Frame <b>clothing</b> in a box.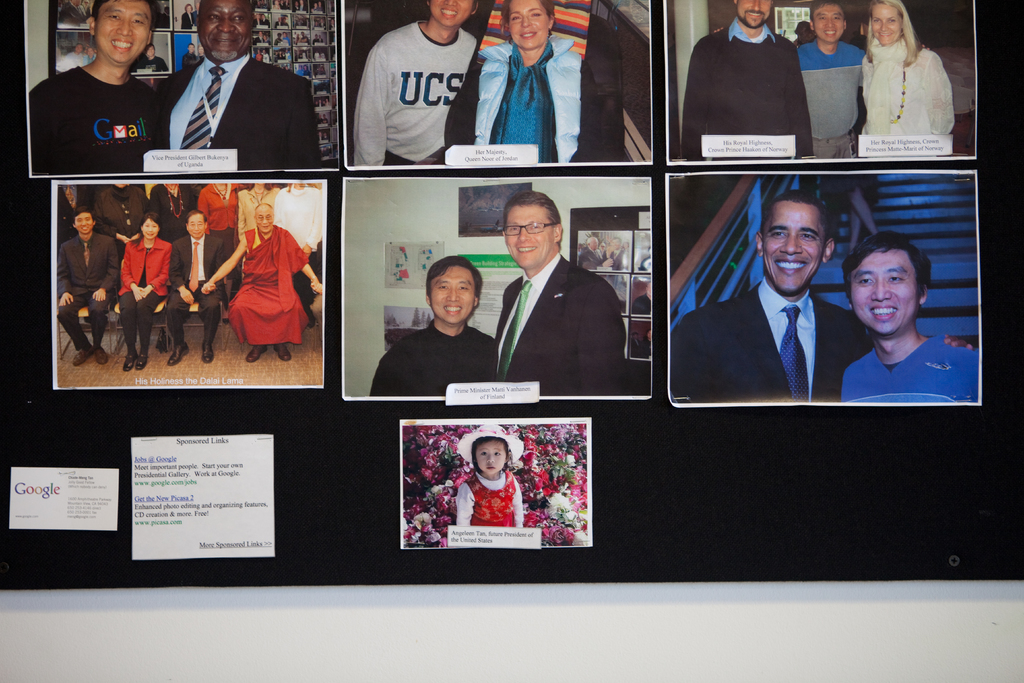
[54, 179, 319, 359].
